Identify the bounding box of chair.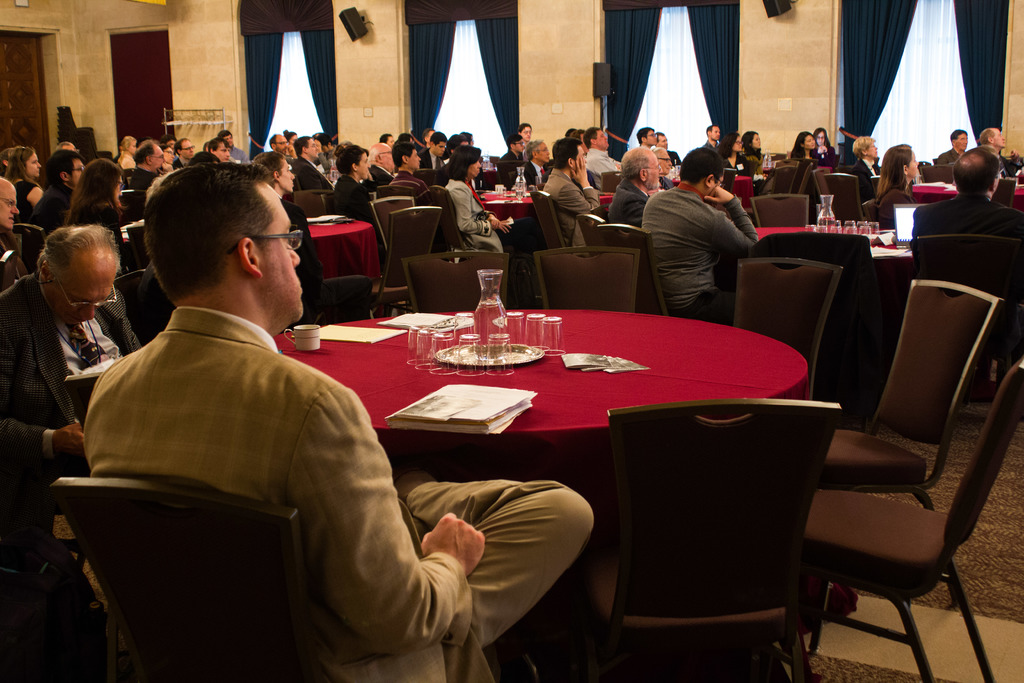
x1=810, y1=167, x2=829, y2=211.
